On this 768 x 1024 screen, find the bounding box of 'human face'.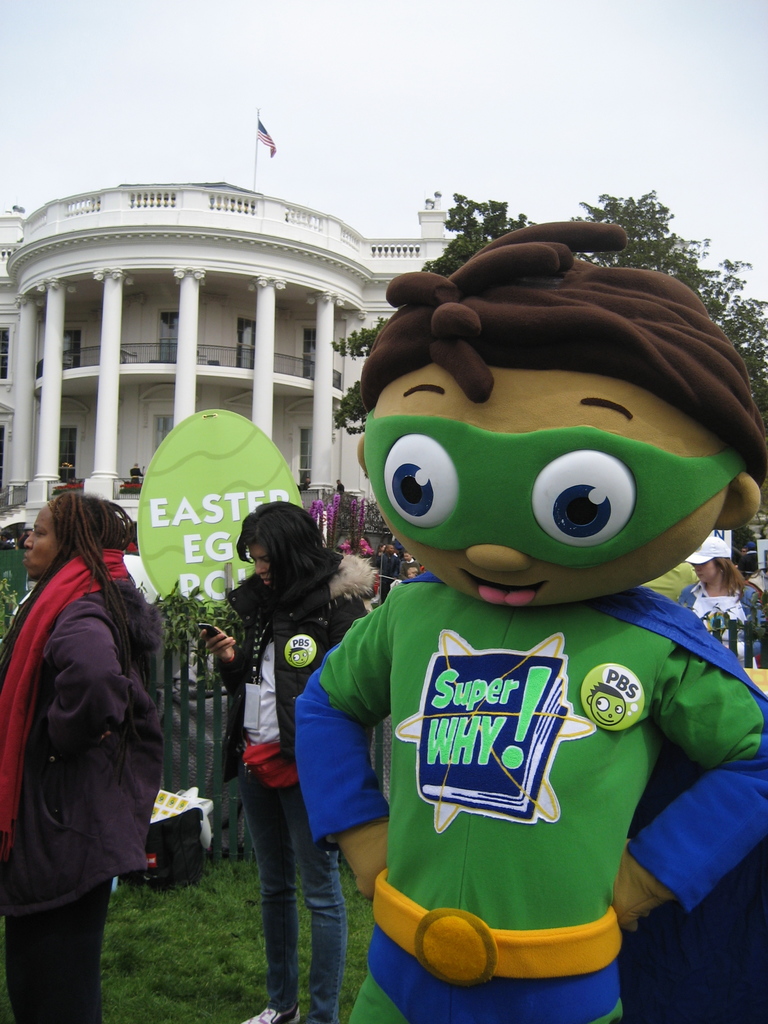
Bounding box: [x1=367, y1=369, x2=727, y2=606].
